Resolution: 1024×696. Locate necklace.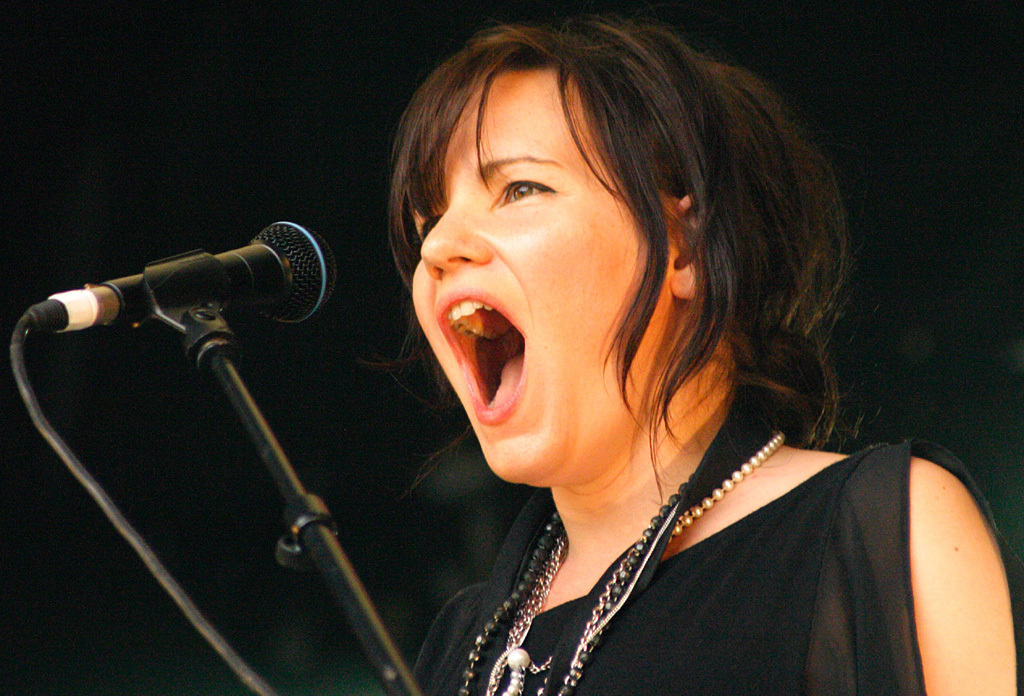
[left=489, top=506, right=696, bottom=695].
